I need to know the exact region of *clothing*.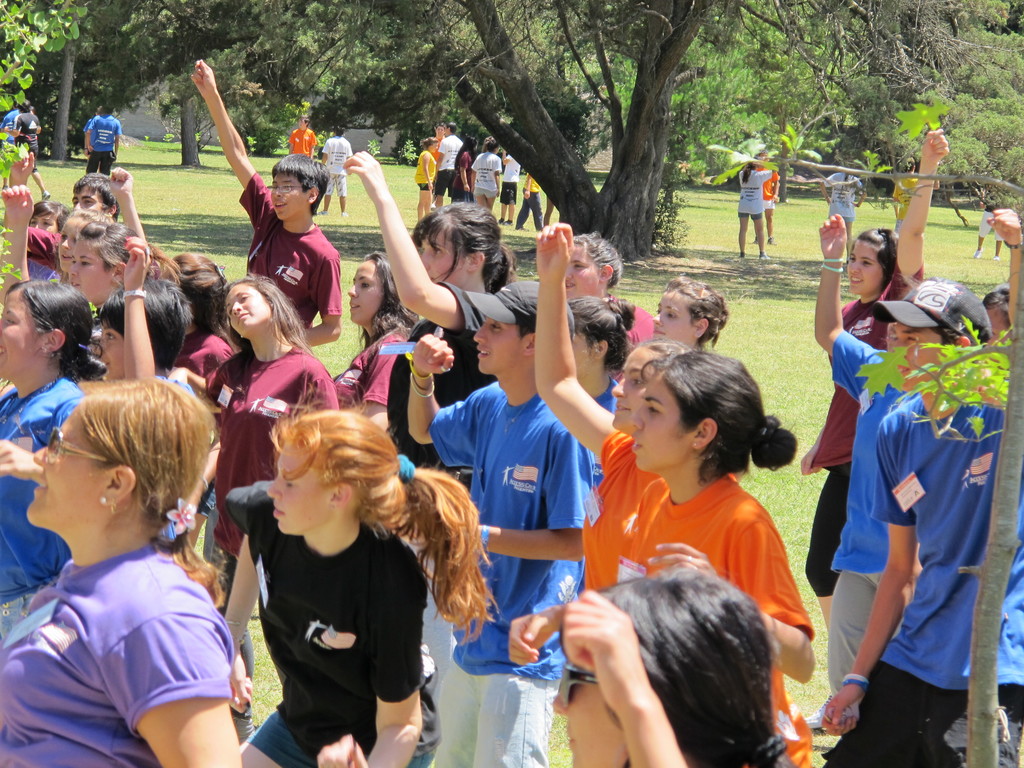
Region: bbox(578, 420, 813, 763).
